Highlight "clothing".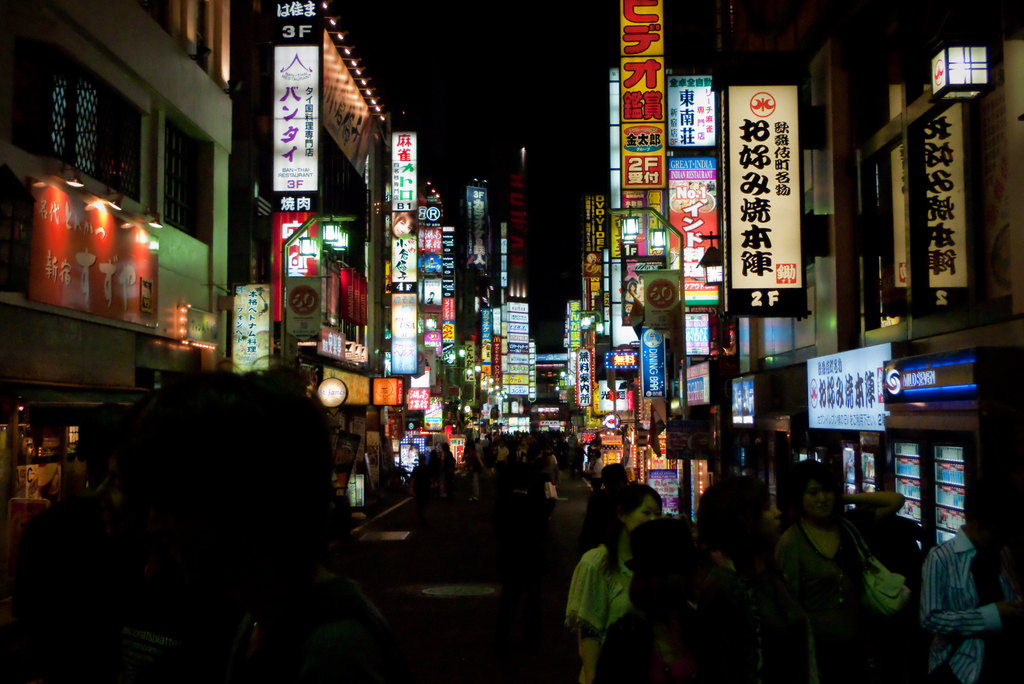
Highlighted region: x1=781 y1=521 x2=862 y2=683.
